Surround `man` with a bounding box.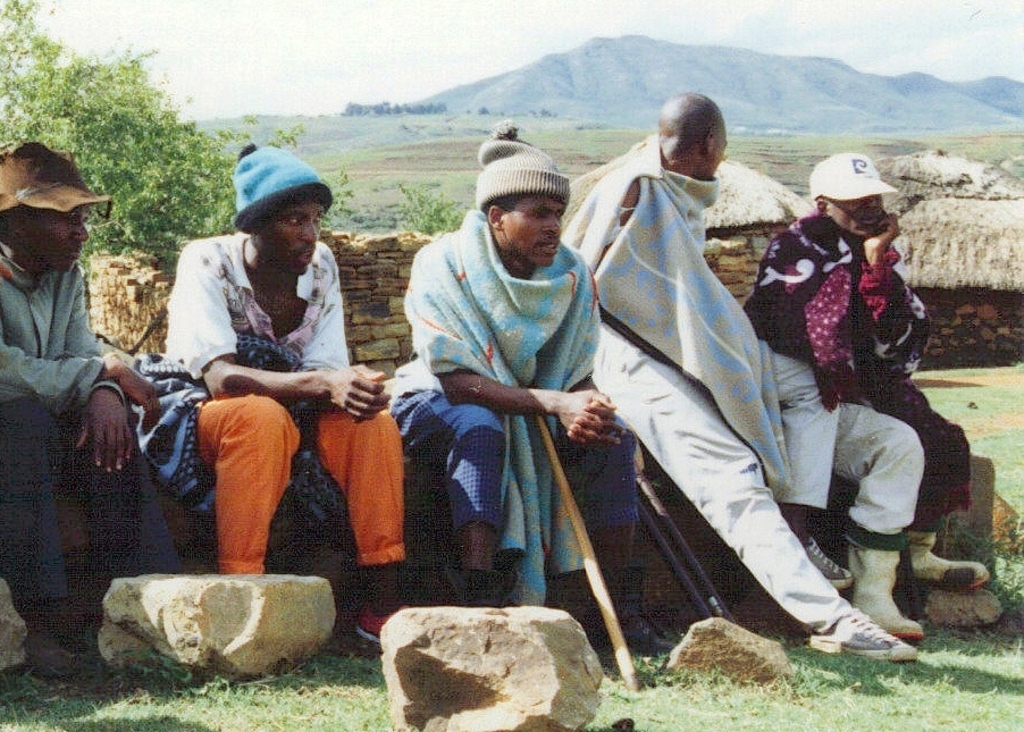
pyautogui.locateOnScreen(386, 118, 686, 658).
